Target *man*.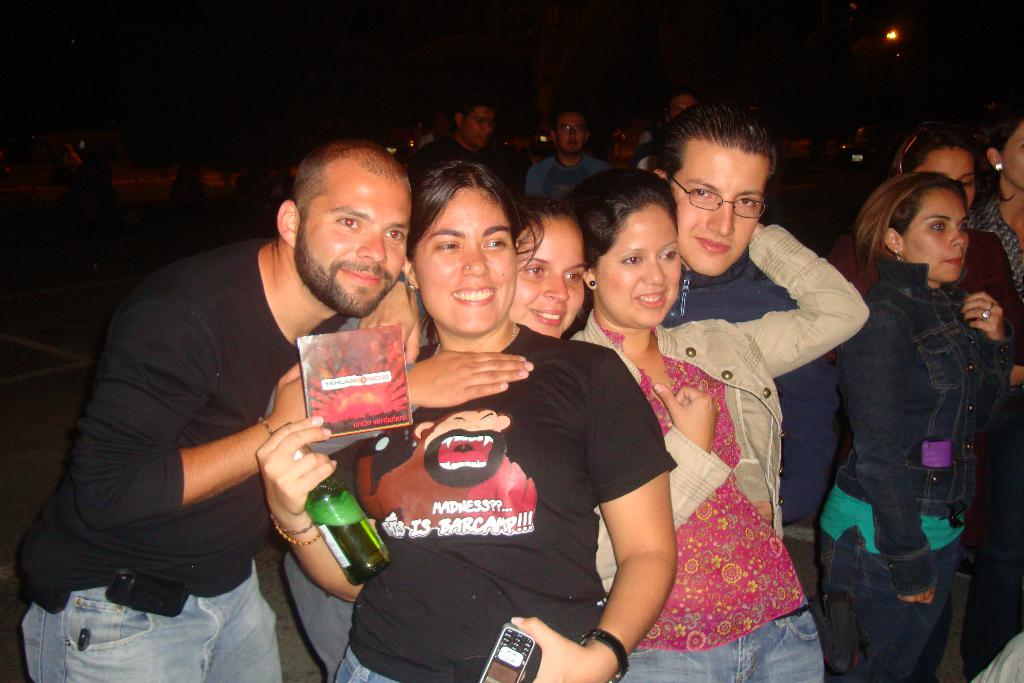
Target region: <bbox>644, 91, 847, 529</bbox>.
